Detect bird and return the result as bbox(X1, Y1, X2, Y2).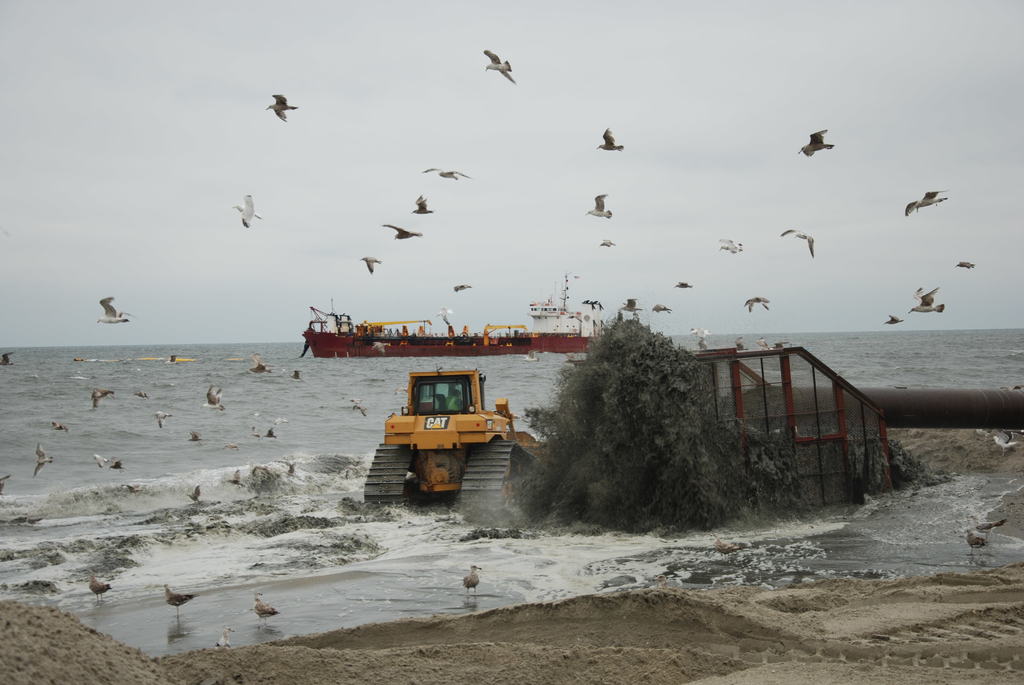
bbox(3, 476, 8, 491).
